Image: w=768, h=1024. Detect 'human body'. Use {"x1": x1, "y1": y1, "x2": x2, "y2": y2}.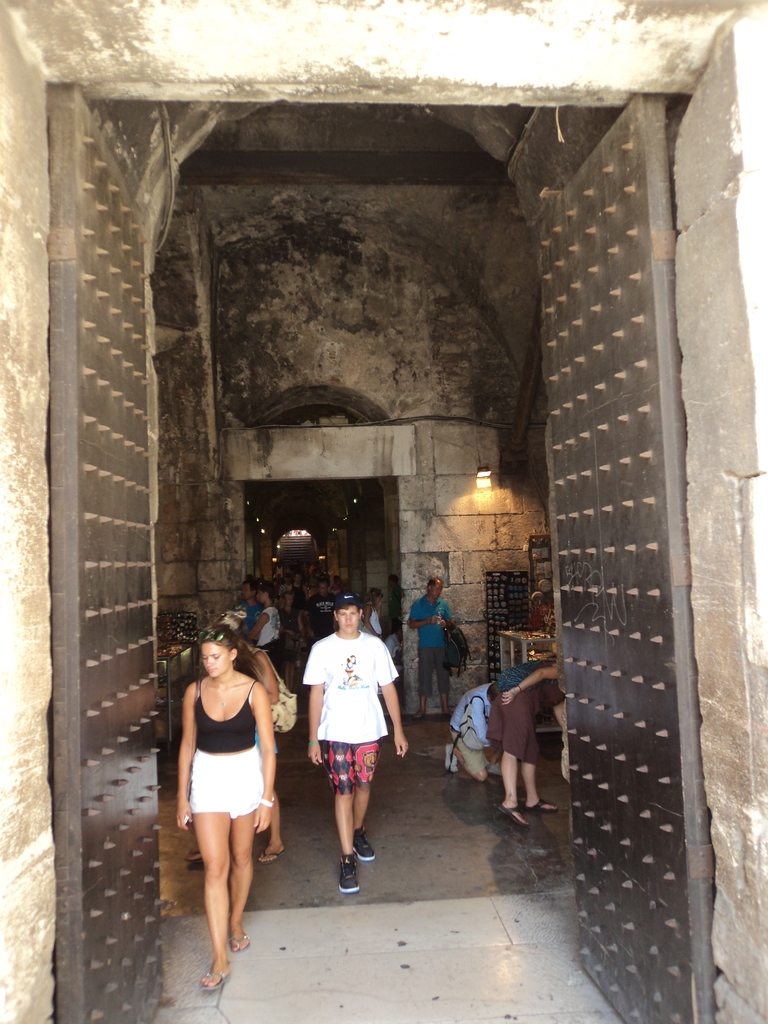
{"x1": 446, "y1": 681, "x2": 504, "y2": 776}.
